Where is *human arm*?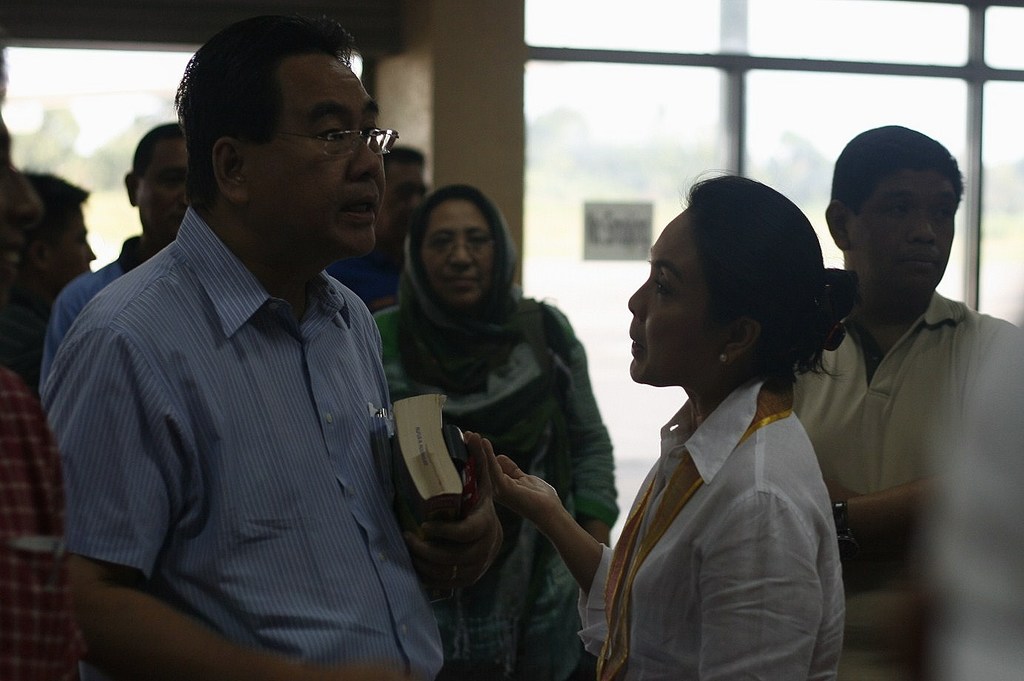
<region>465, 427, 623, 604</region>.
